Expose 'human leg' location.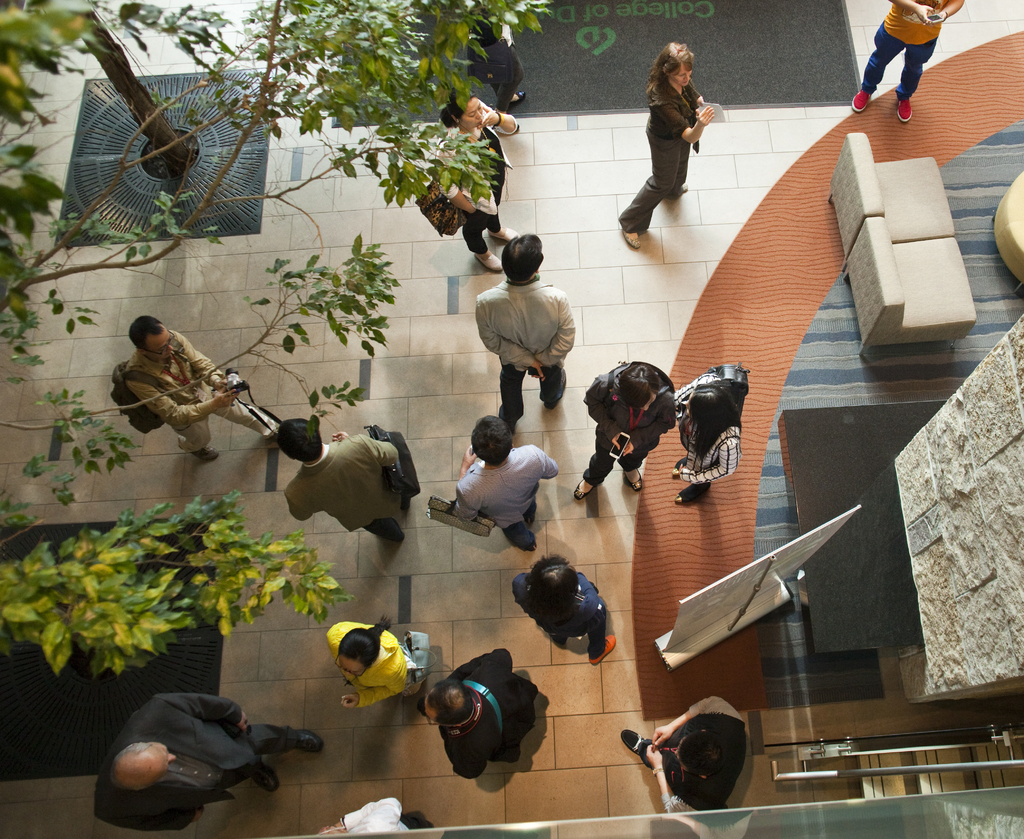
Exposed at 507,519,540,550.
